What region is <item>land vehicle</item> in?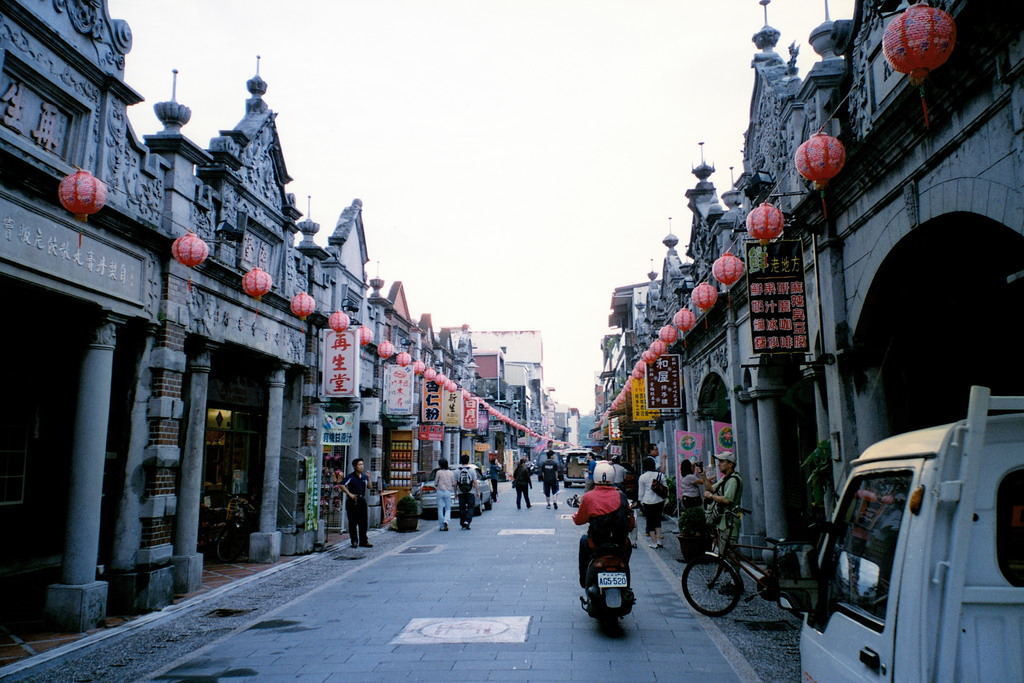
crop(819, 397, 1023, 677).
